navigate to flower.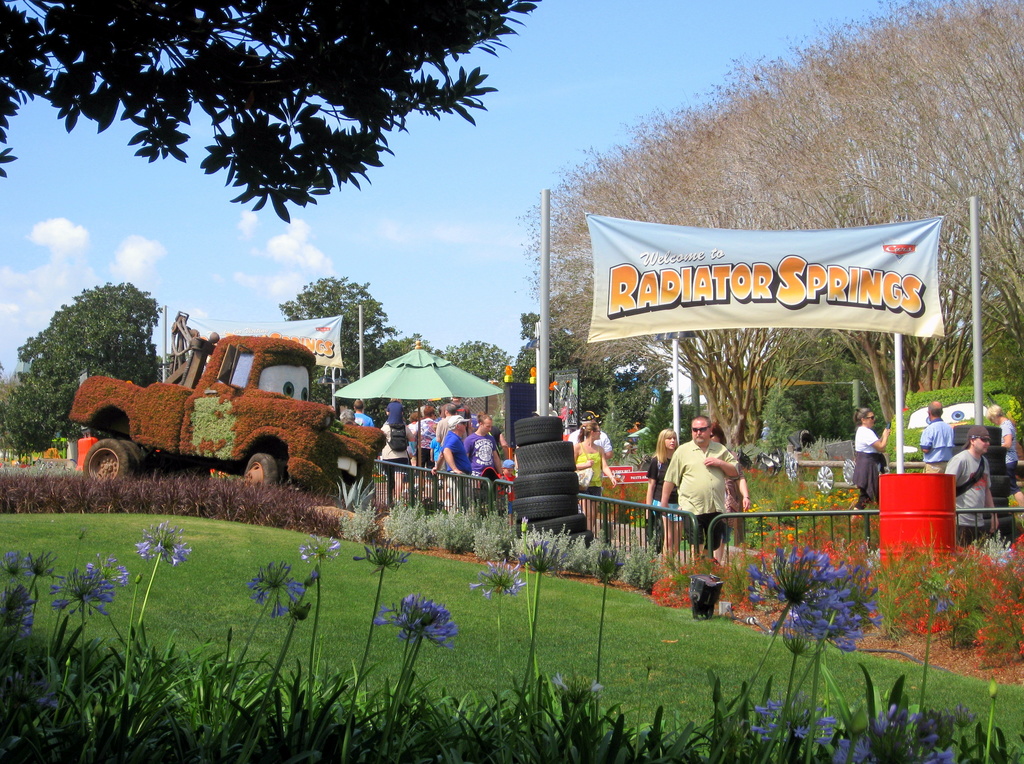
Navigation target: bbox=(472, 557, 516, 601).
